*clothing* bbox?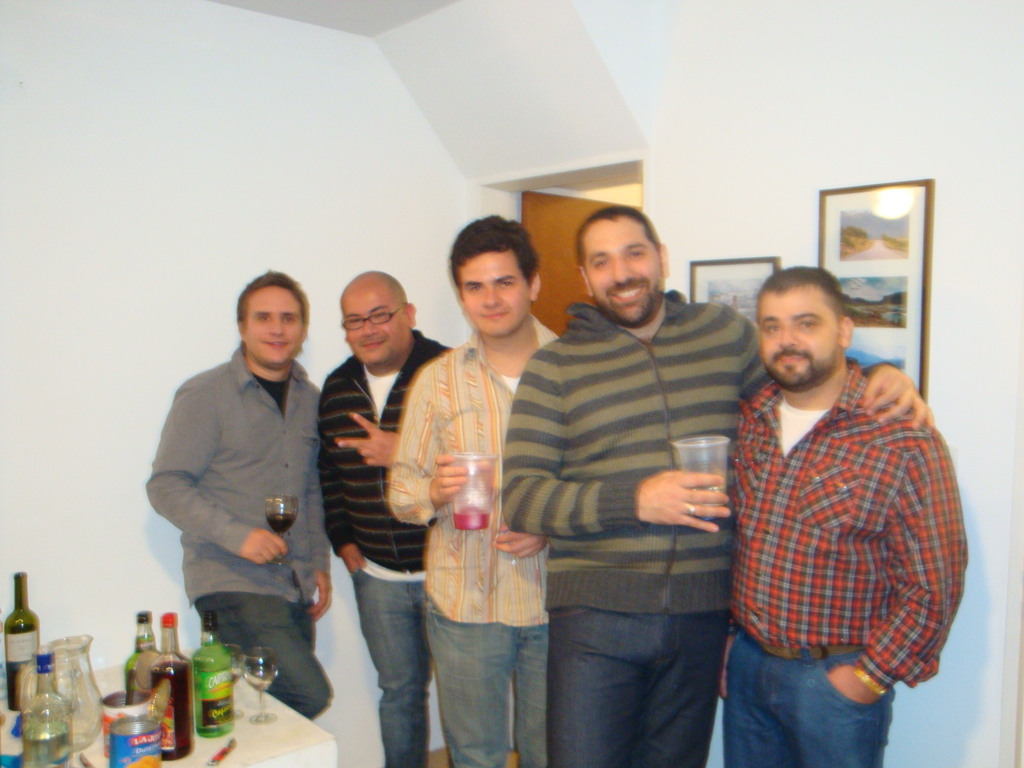
<bbox>503, 290, 771, 767</bbox>
